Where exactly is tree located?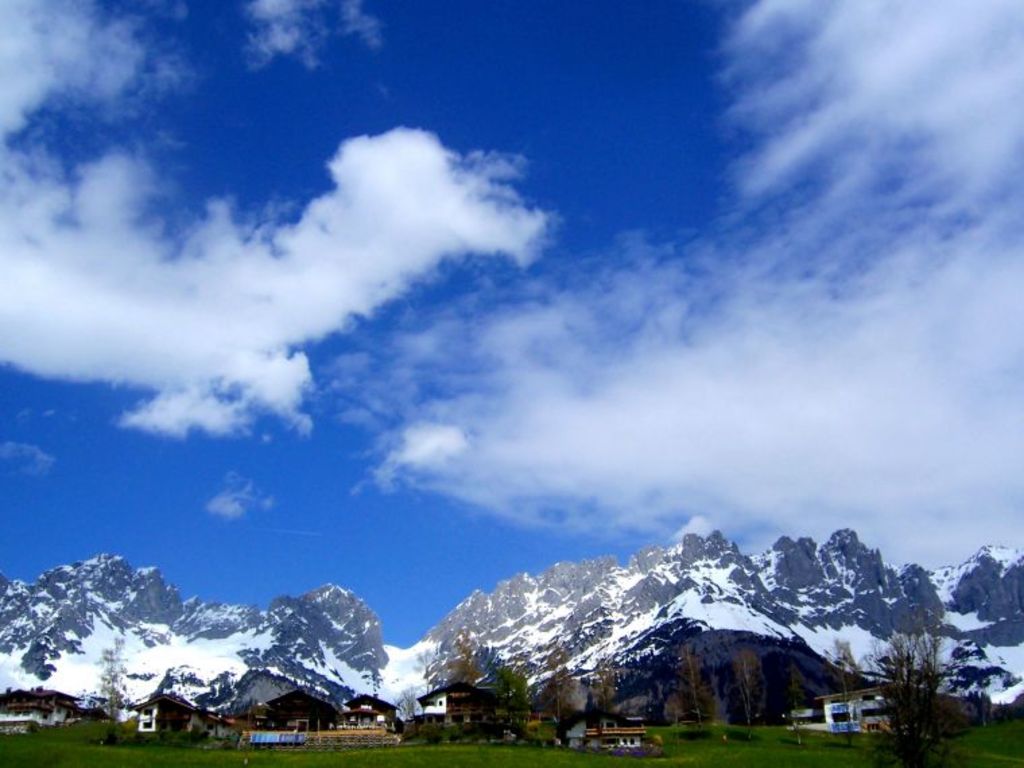
Its bounding box is (left=730, top=648, right=767, bottom=742).
